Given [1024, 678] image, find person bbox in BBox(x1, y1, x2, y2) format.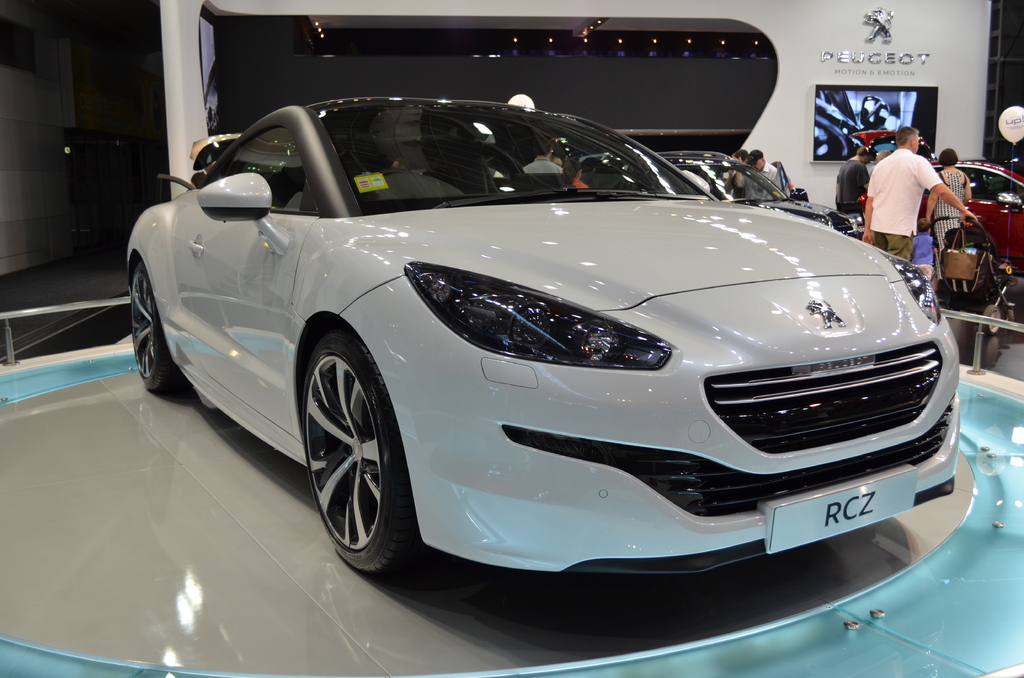
BBox(748, 147, 785, 202).
